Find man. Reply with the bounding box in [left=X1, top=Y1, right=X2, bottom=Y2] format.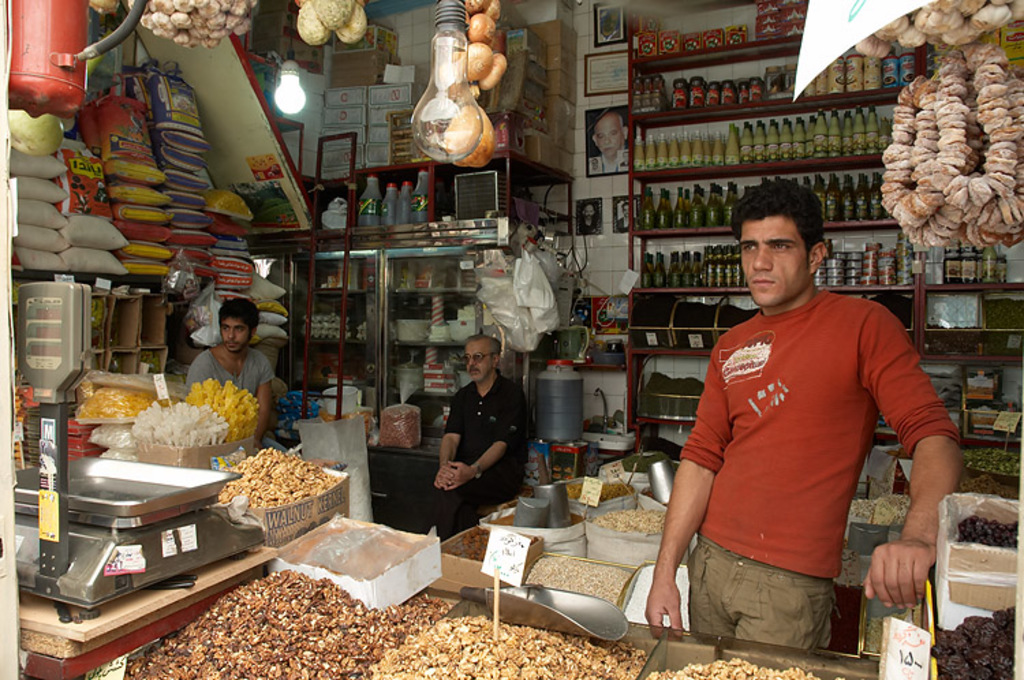
[left=616, top=199, right=638, bottom=229].
